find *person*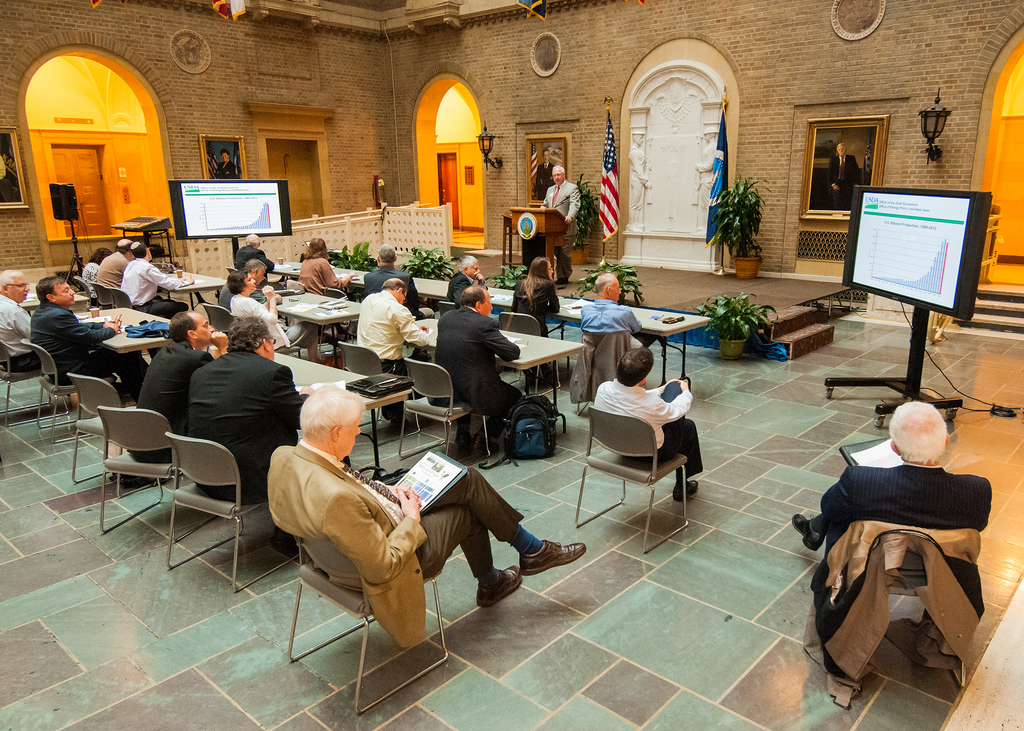
bbox(541, 166, 579, 285)
